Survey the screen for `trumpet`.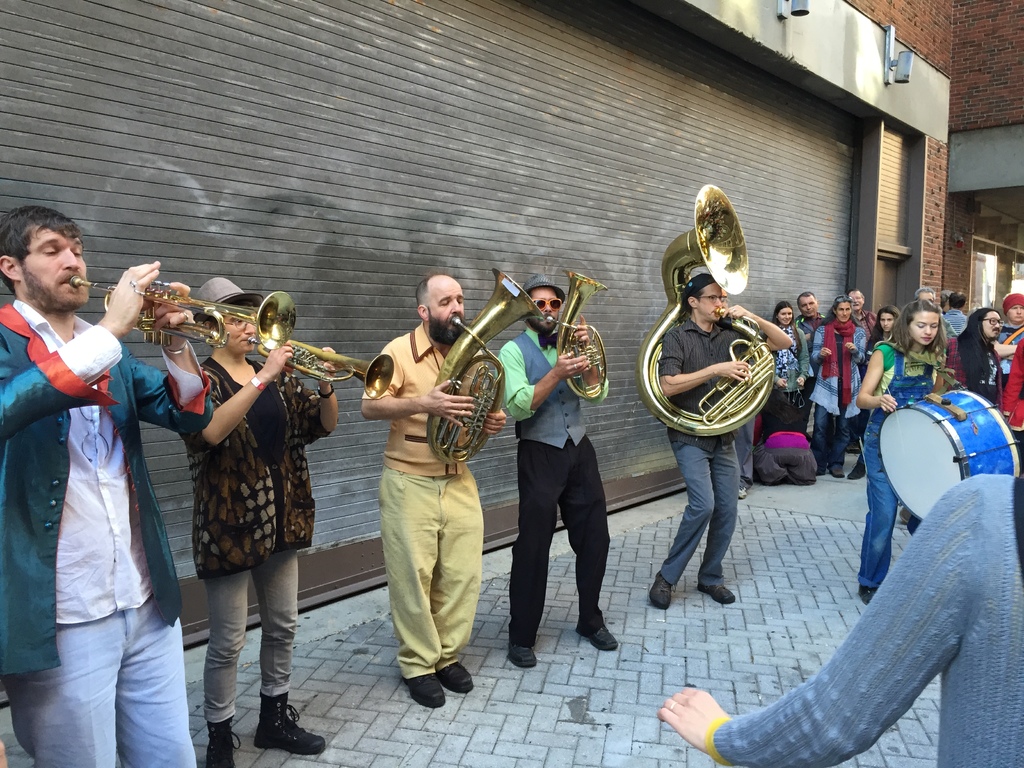
Survey found: <box>426,269,544,465</box>.
